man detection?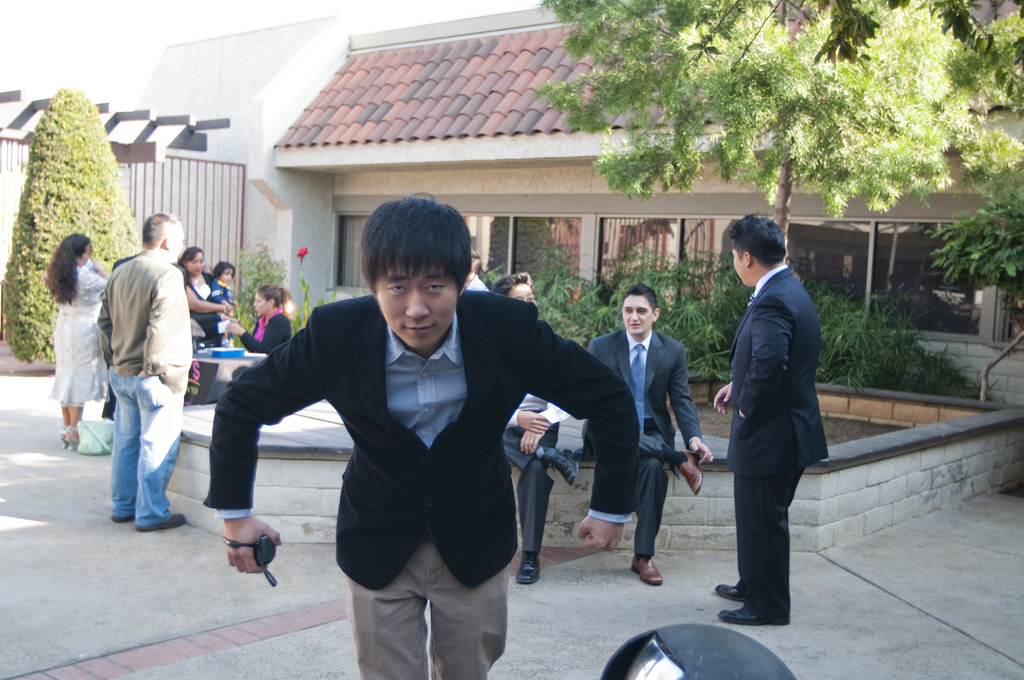
left=714, top=211, right=836, bottom=634
